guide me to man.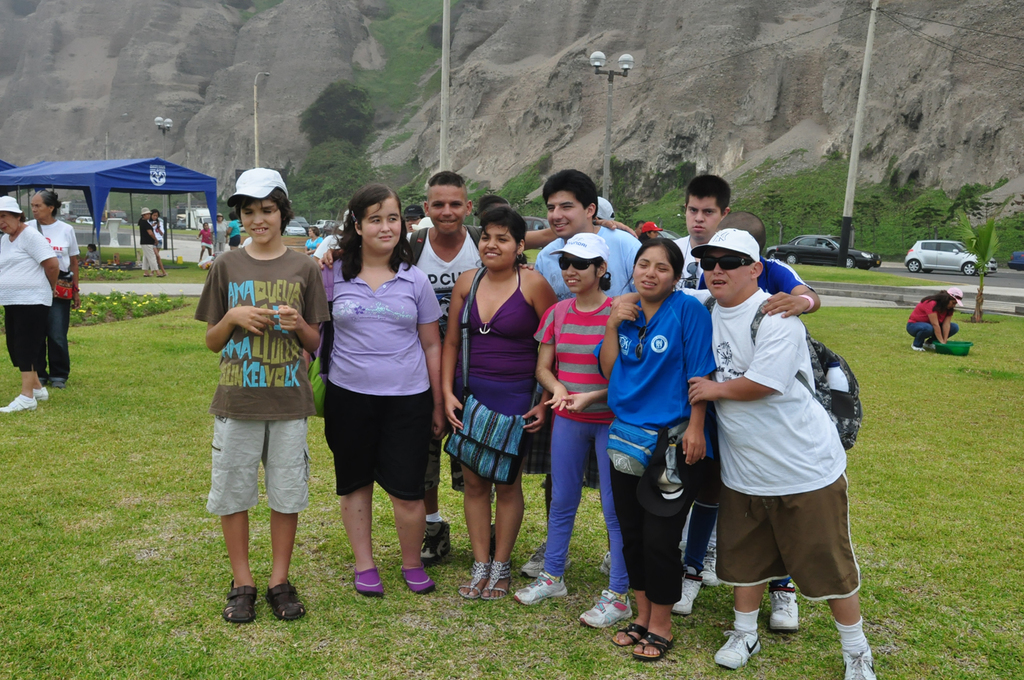
Guidance: bbox(666, 208, 826, 633).
